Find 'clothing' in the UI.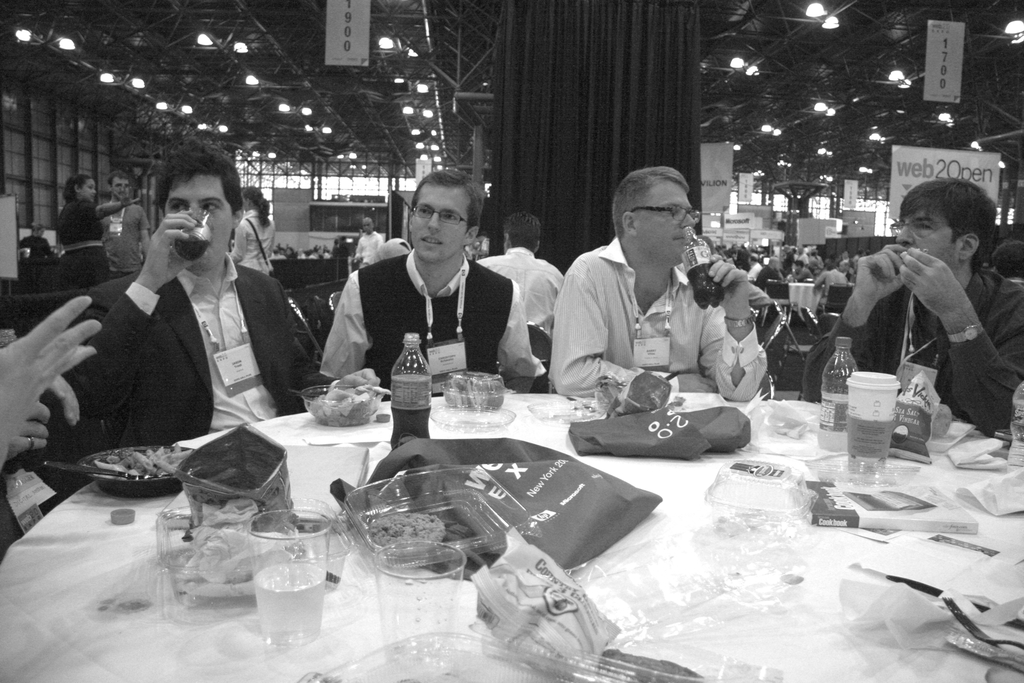
UI element at {"left": 318, "top": 233, "right": 549, "bottom": 386}.
